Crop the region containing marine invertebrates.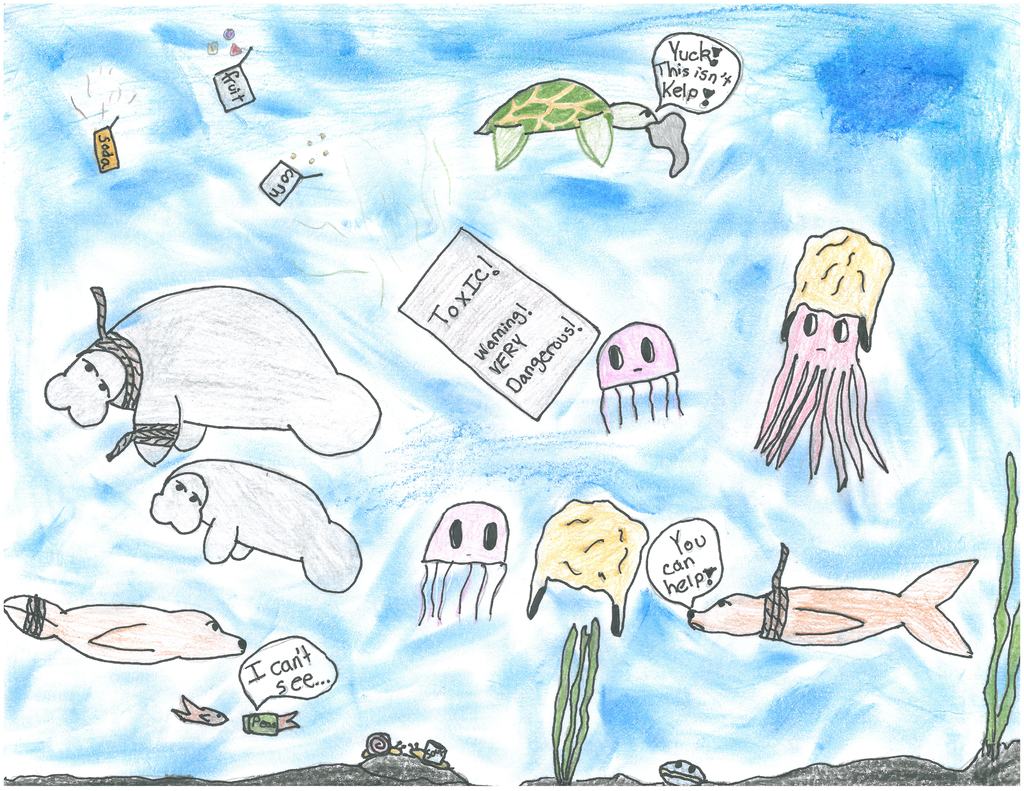
Crop region: <region>778, 227, 915, 515</region>.
